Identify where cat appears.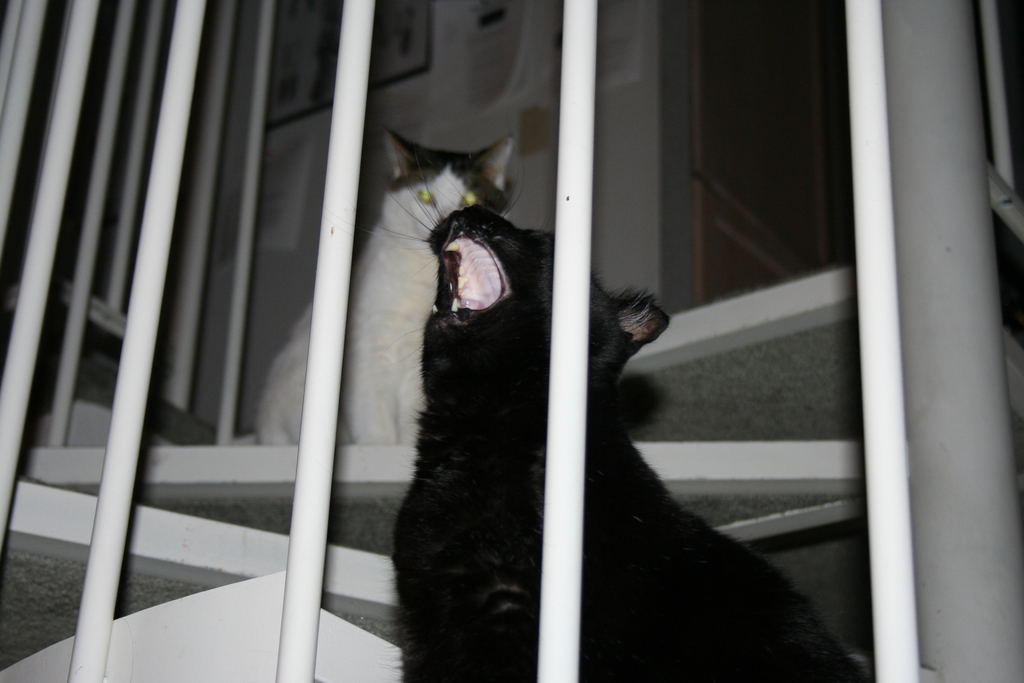
Appears at BBox(392, 201, 873, 682).
